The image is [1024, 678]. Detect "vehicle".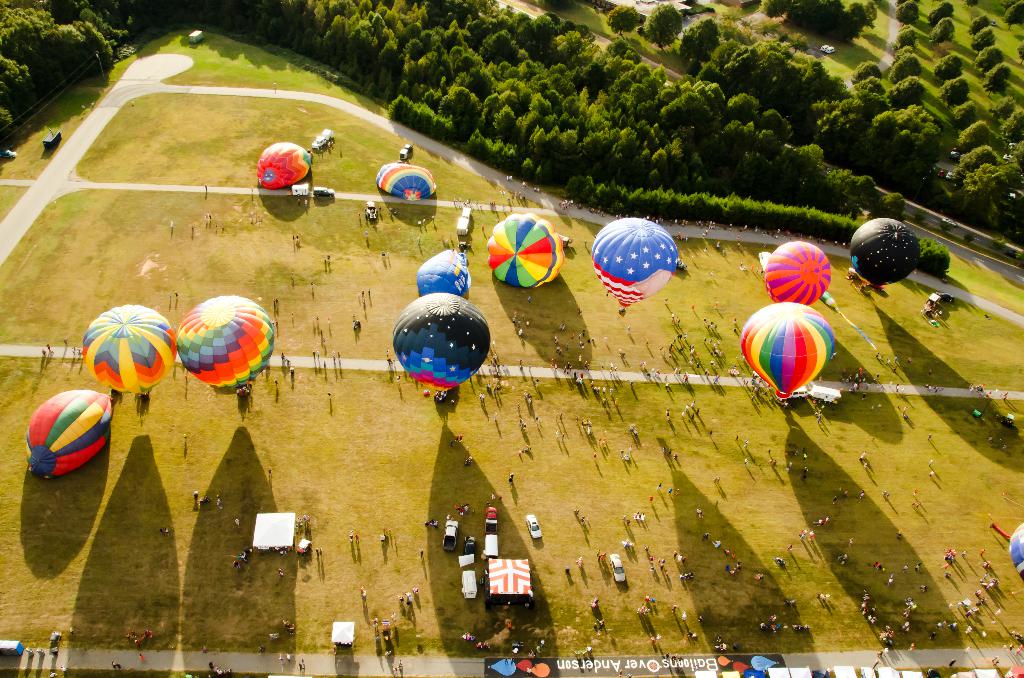
Detection: <bbox>939, 294, 954, 302</bbox>.
